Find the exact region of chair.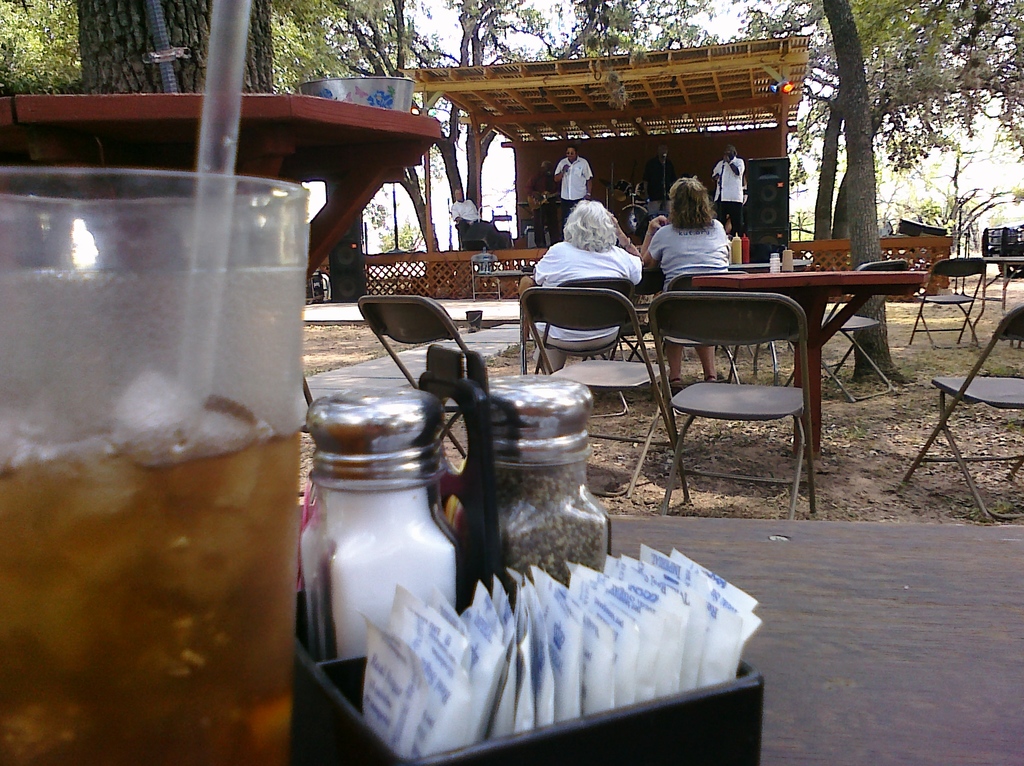
Exact region: (left=900, top=307, right=1023, bottom=514).
